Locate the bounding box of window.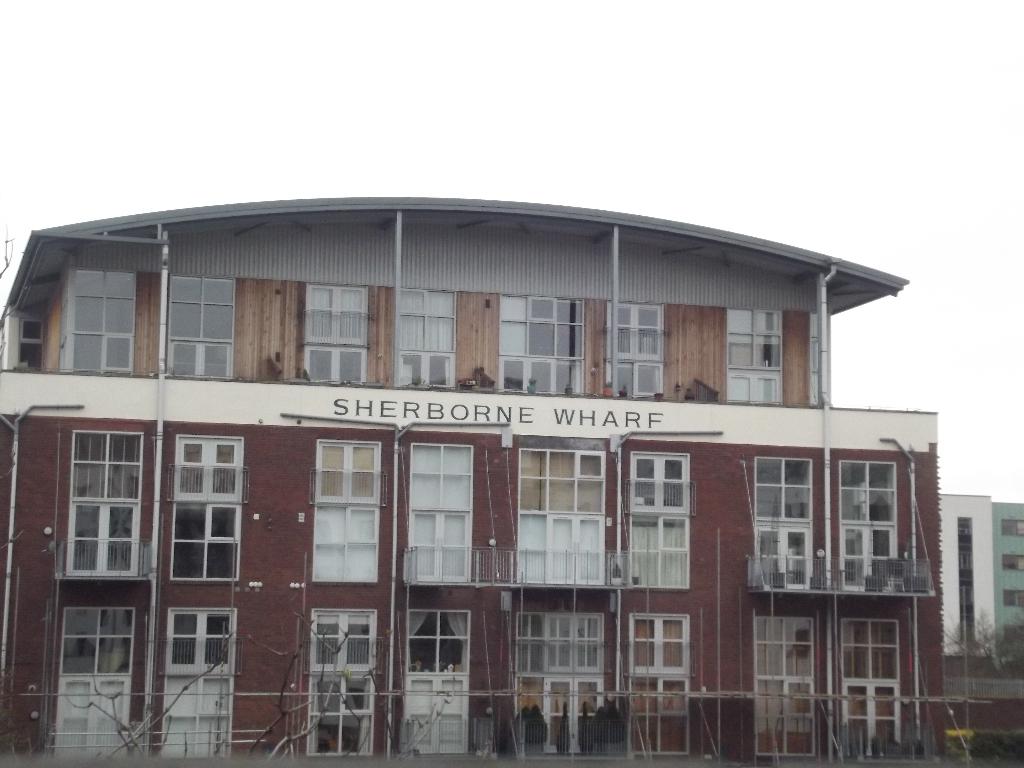
Bounding box: l=509, t=607, r=611, b=760.
